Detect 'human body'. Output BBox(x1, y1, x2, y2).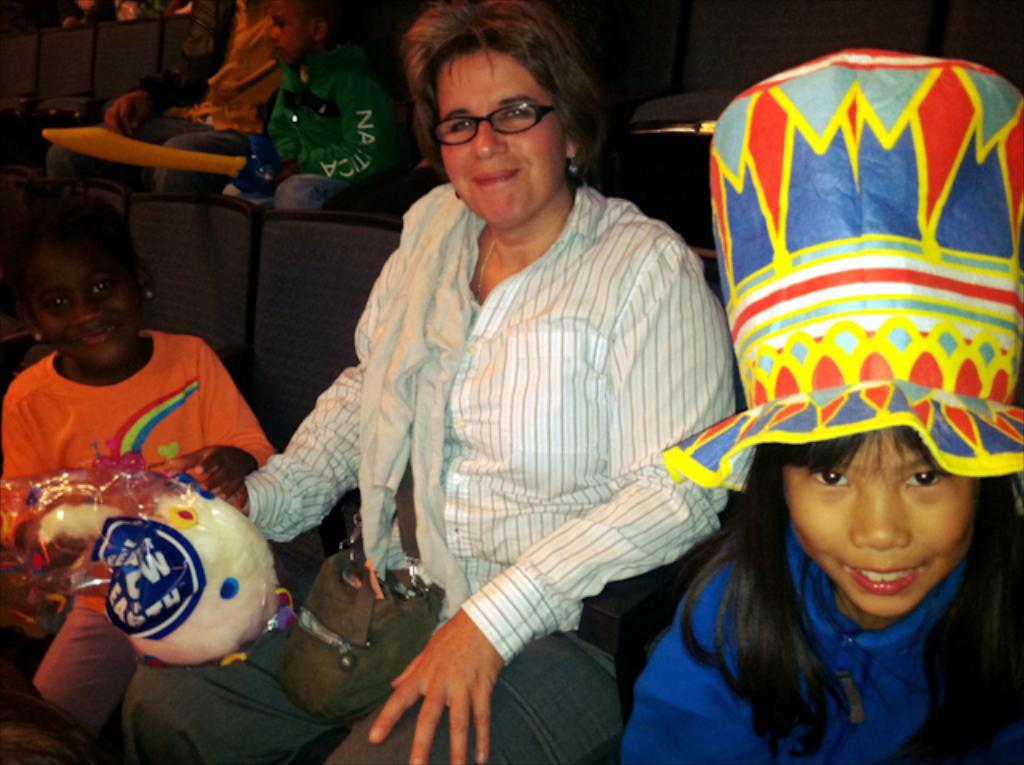
BBox(222, 48, 402, 211).
